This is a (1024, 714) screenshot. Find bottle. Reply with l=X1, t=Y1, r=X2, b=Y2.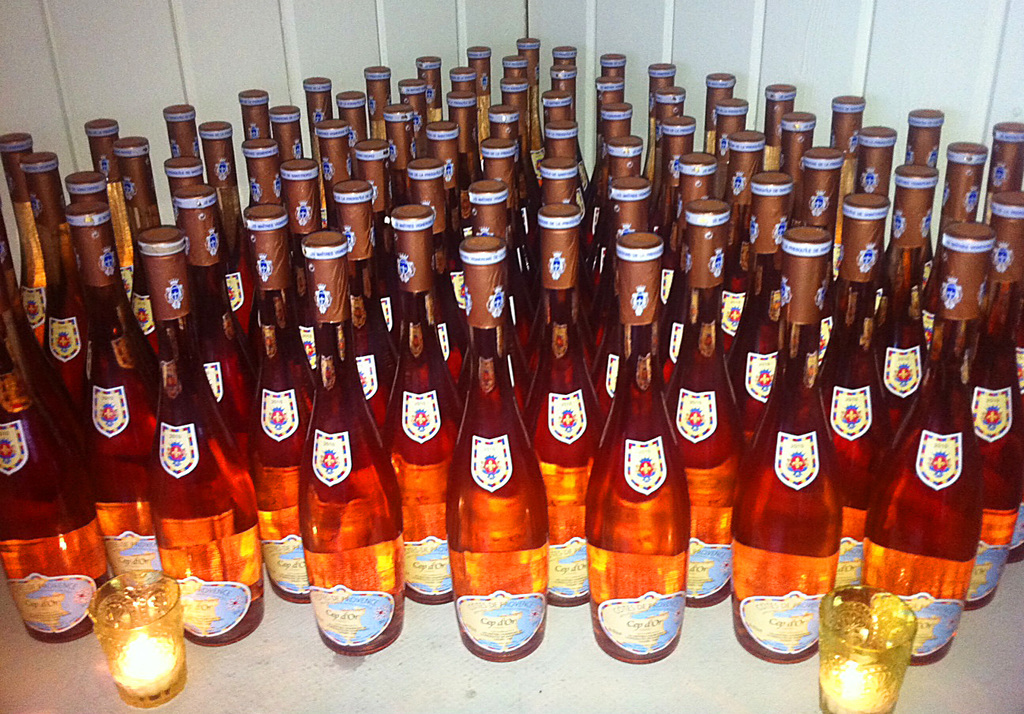
l=540, t=92, r=572, b=122.
